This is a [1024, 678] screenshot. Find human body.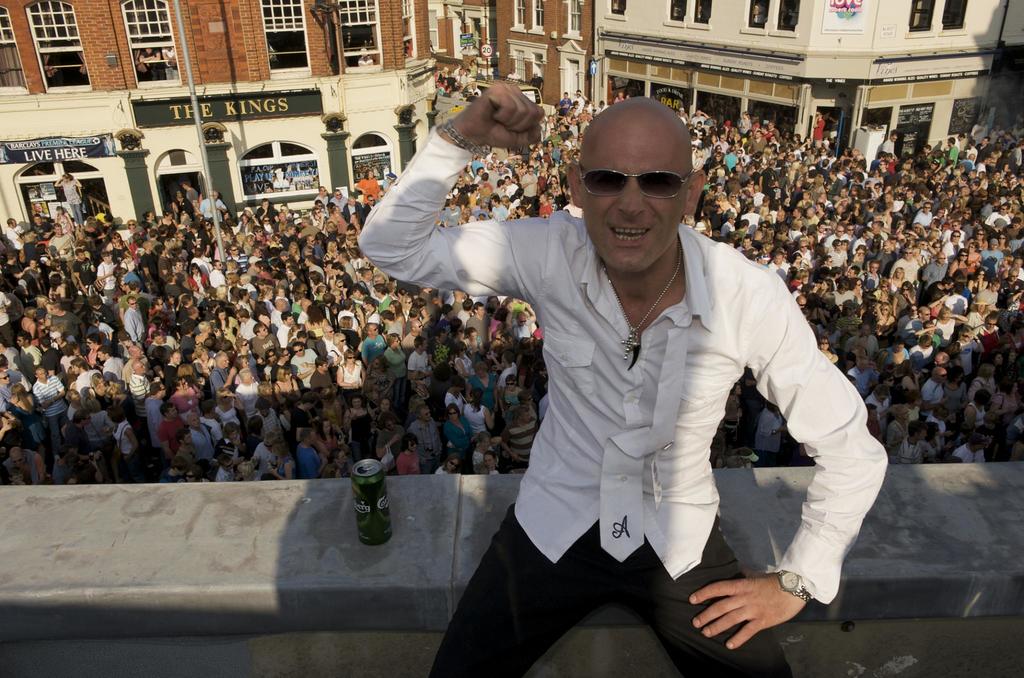
Bounding box: (706, 186, 716, 195).
